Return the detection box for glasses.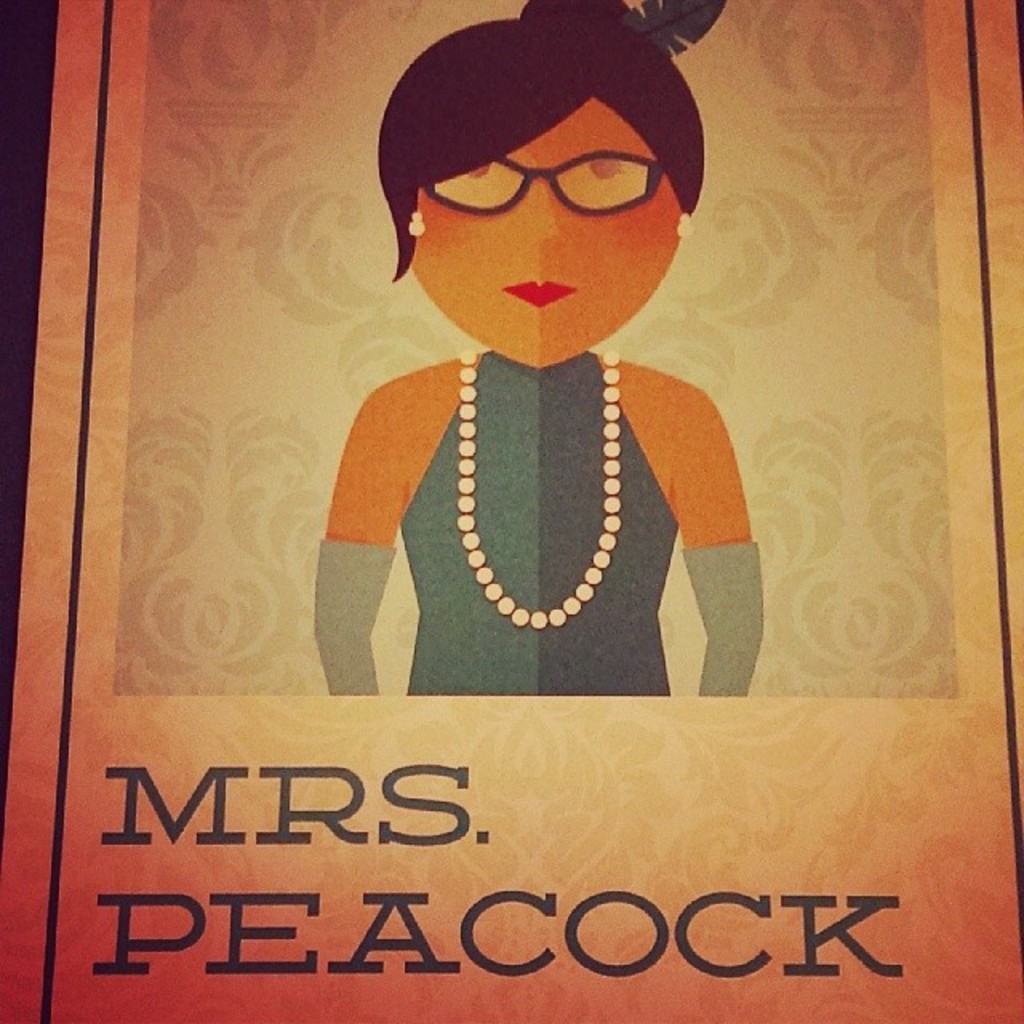
bbox(422, 154, 701, 214).
